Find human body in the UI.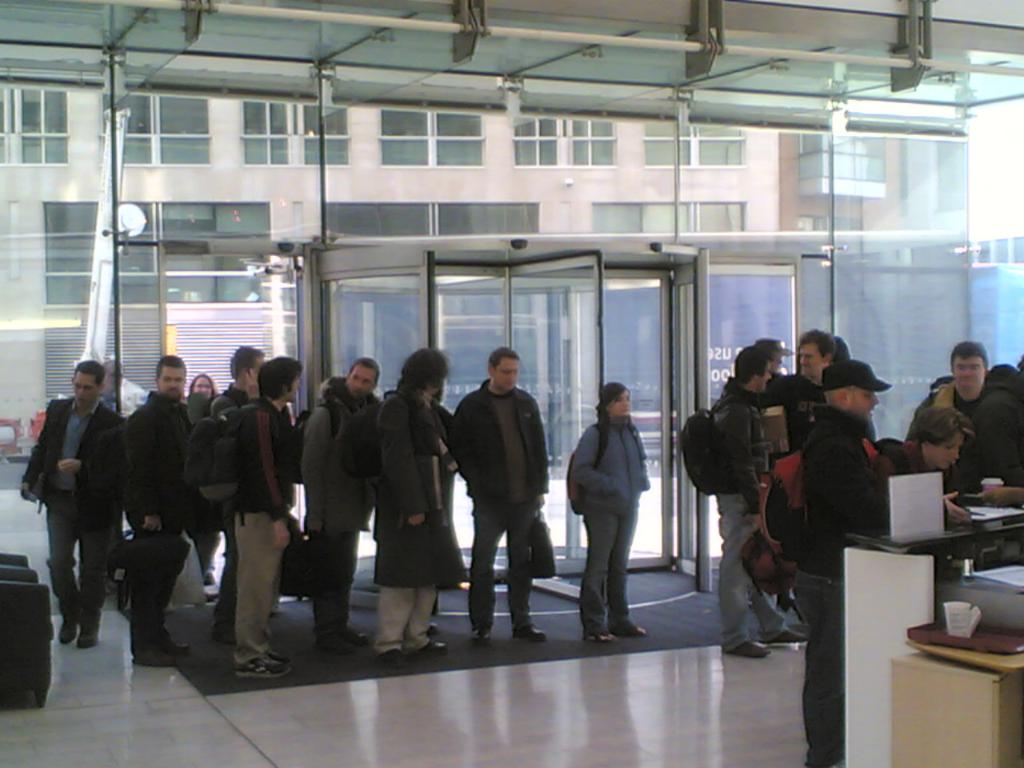
UI element at locate(180, 392, 210, 420).
